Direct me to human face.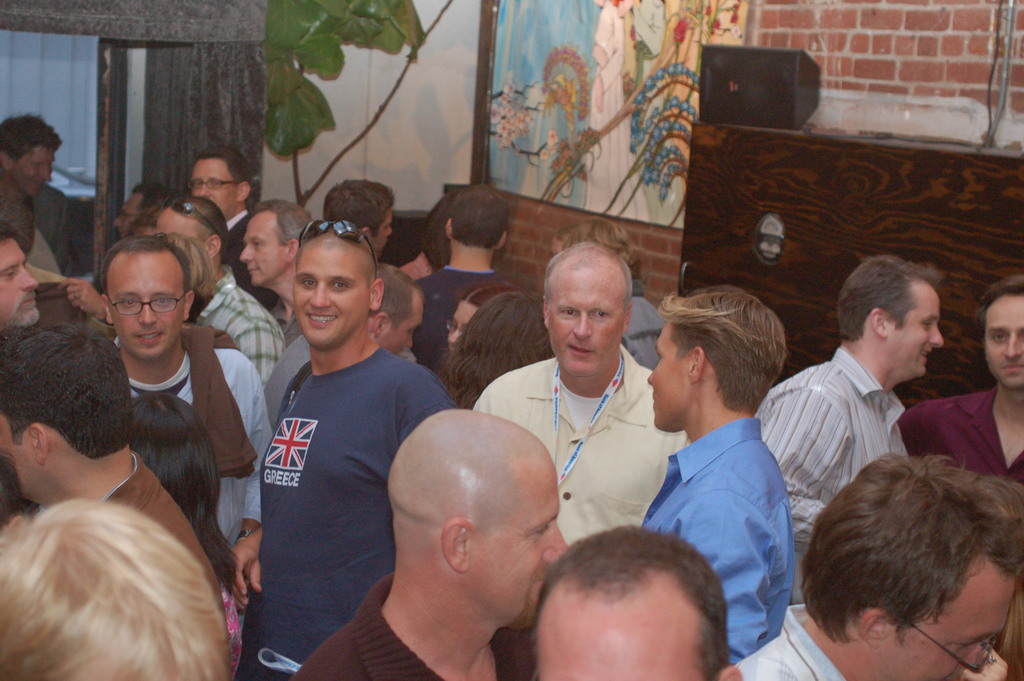
Direction: (106,261,184,365).
